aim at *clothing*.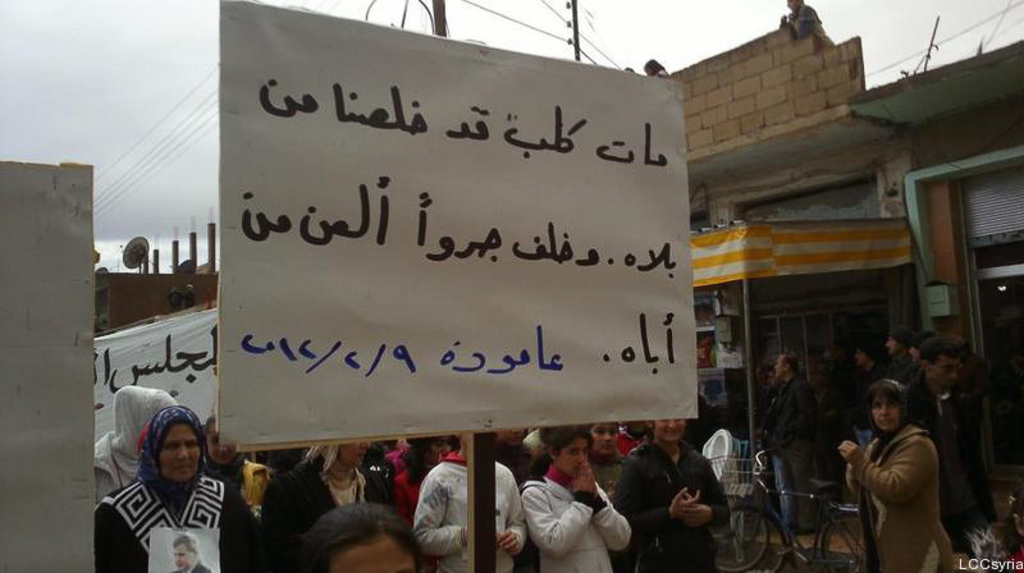
Aimed at Rect(392, 449, 462, 536).
